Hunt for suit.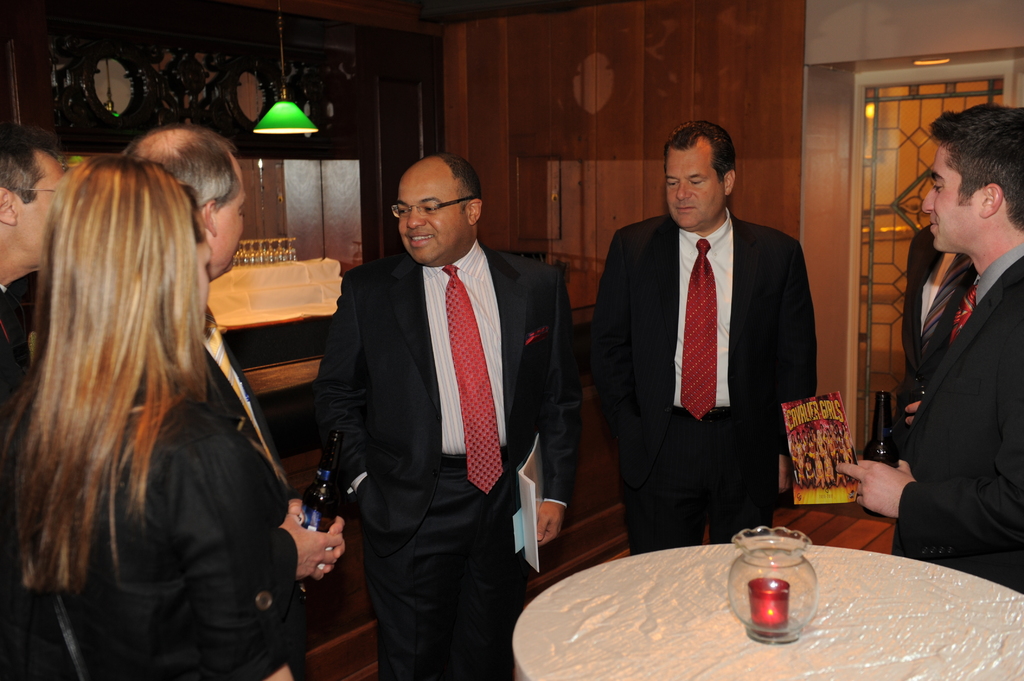
Hunted down at bbox(589, 214, 819, 555).
